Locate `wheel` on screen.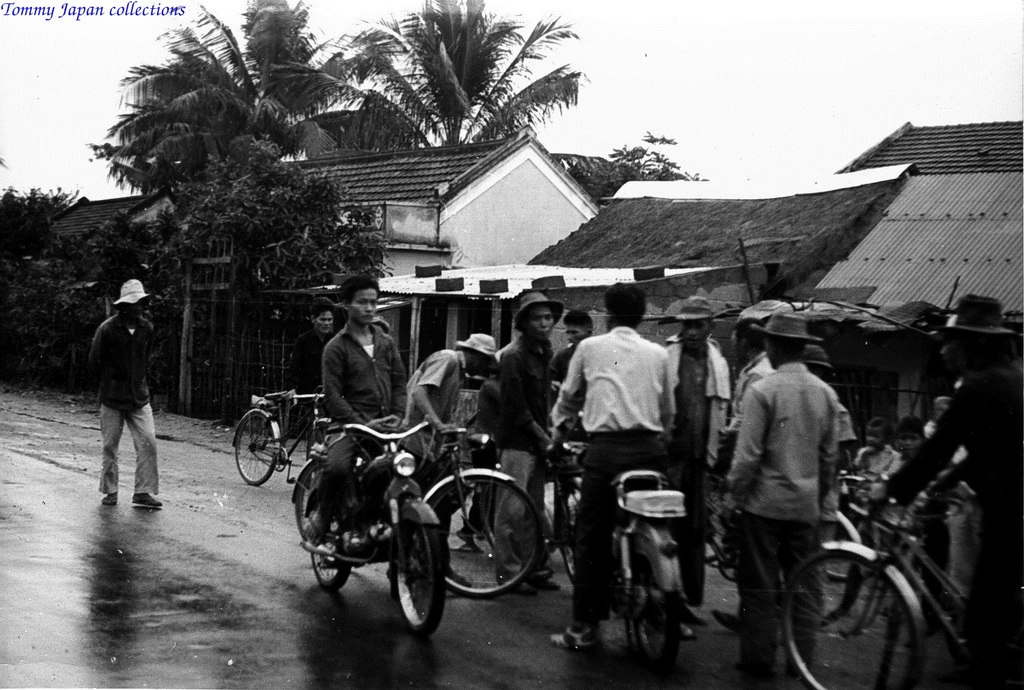
On screen at x1=235 y1=412 x2=282 y2=488.
